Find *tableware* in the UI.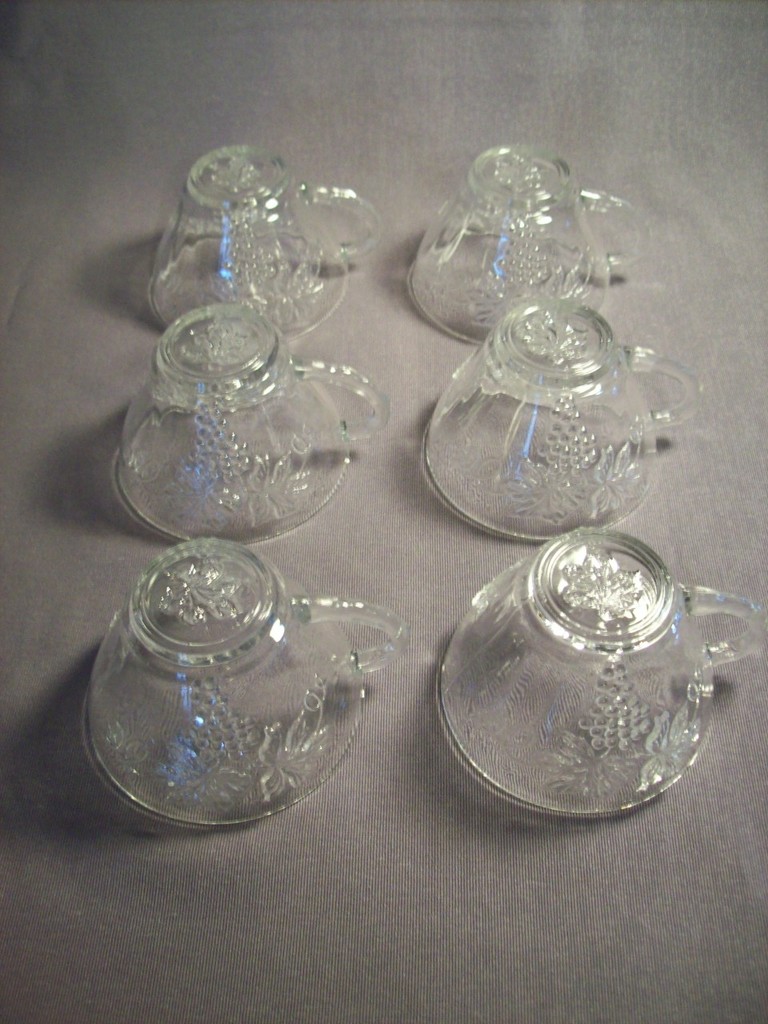
UI element at detection(442, 534, 746, 790).
